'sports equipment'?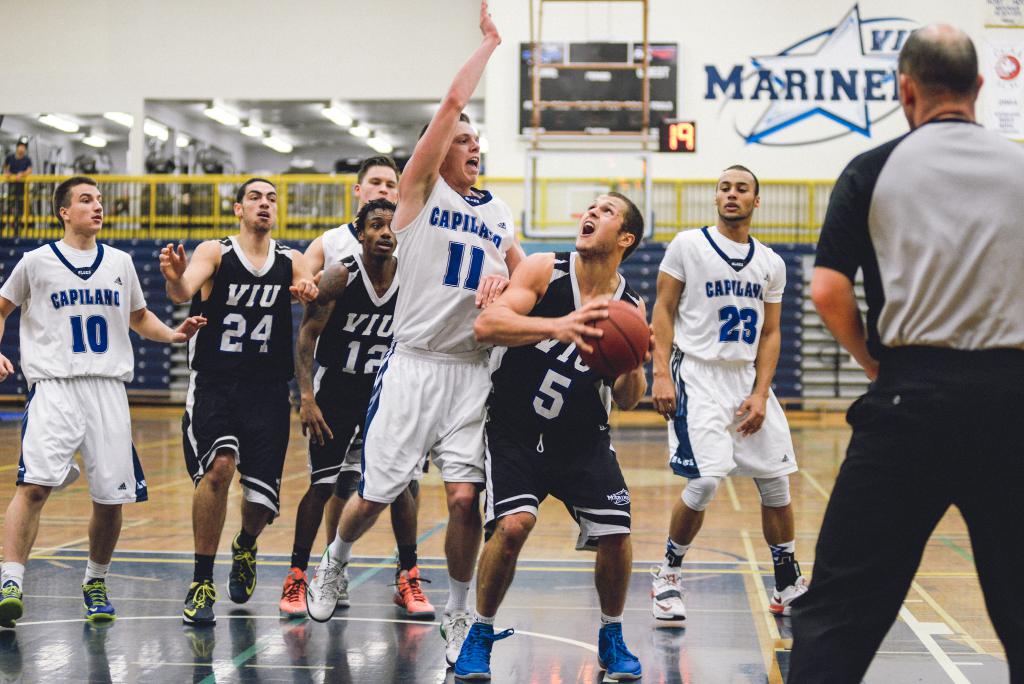
x1=579, y1=299, x2=650, y2=380
